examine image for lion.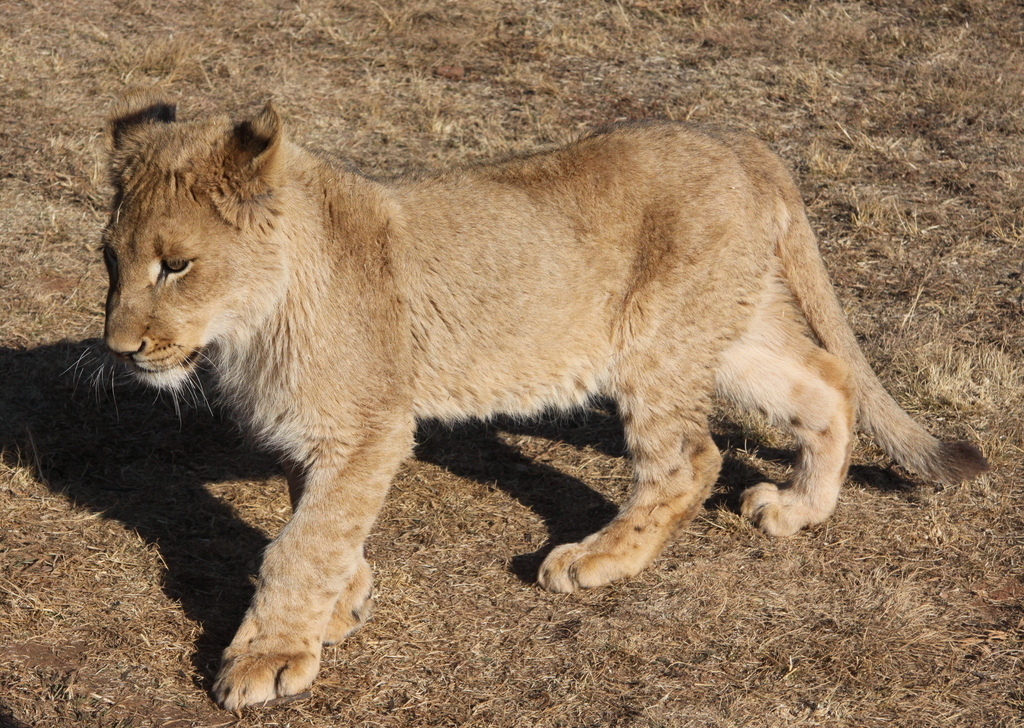
Examination result: 61:83:995:715.
